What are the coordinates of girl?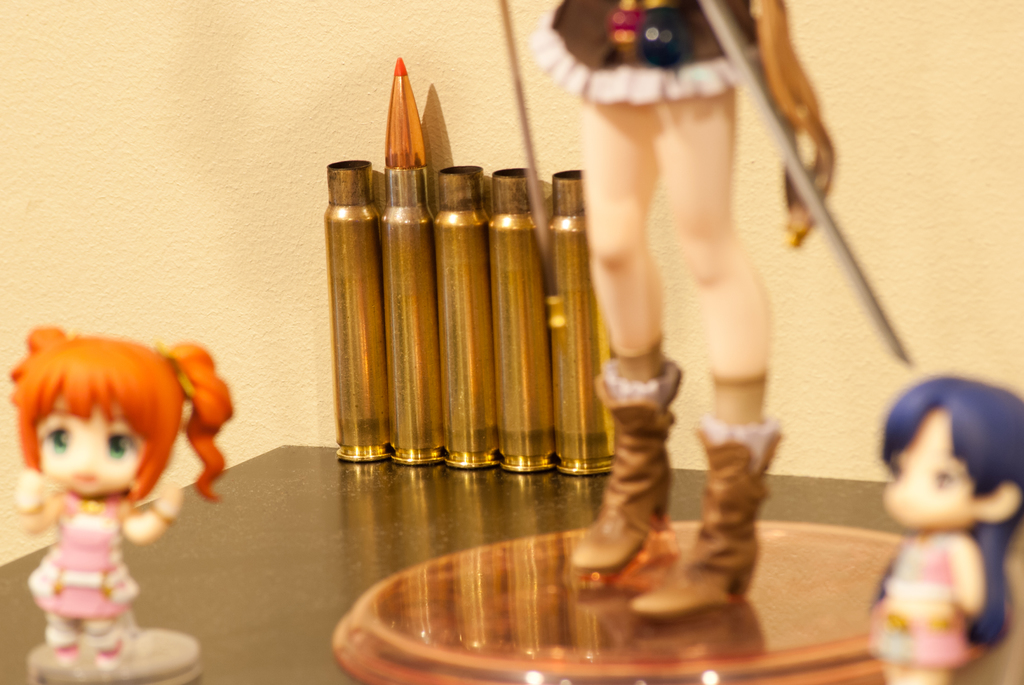
<box>865,372,1023,684</box>.
